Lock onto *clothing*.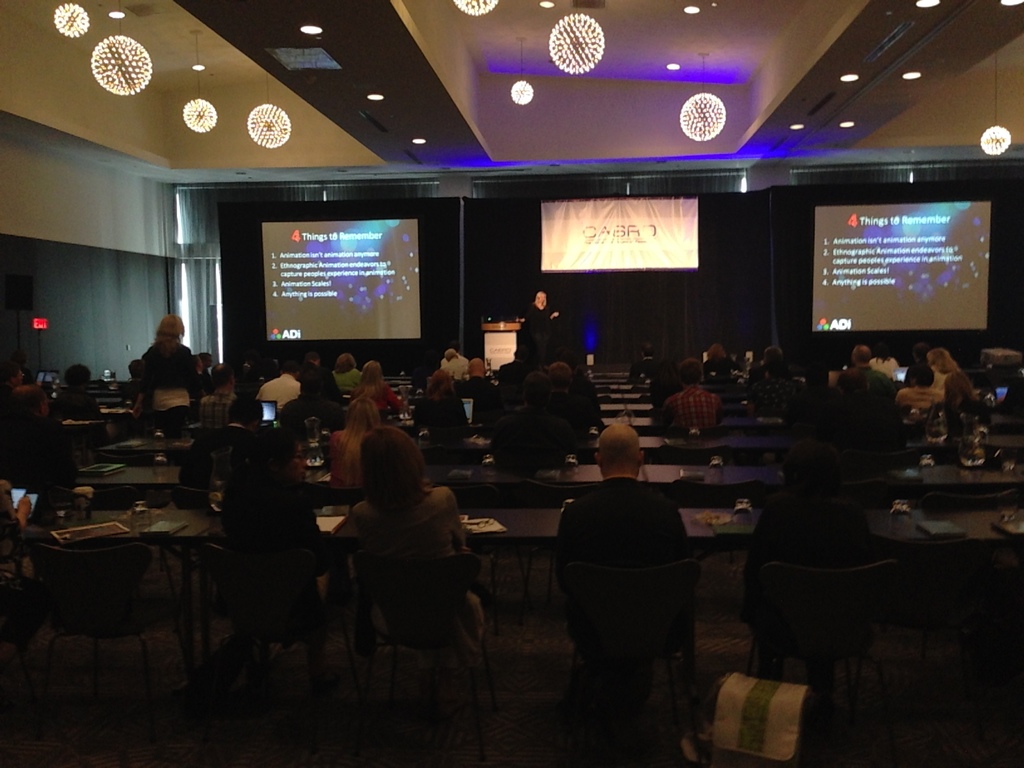
Locked: BBox(442, 351, 467, 363).
